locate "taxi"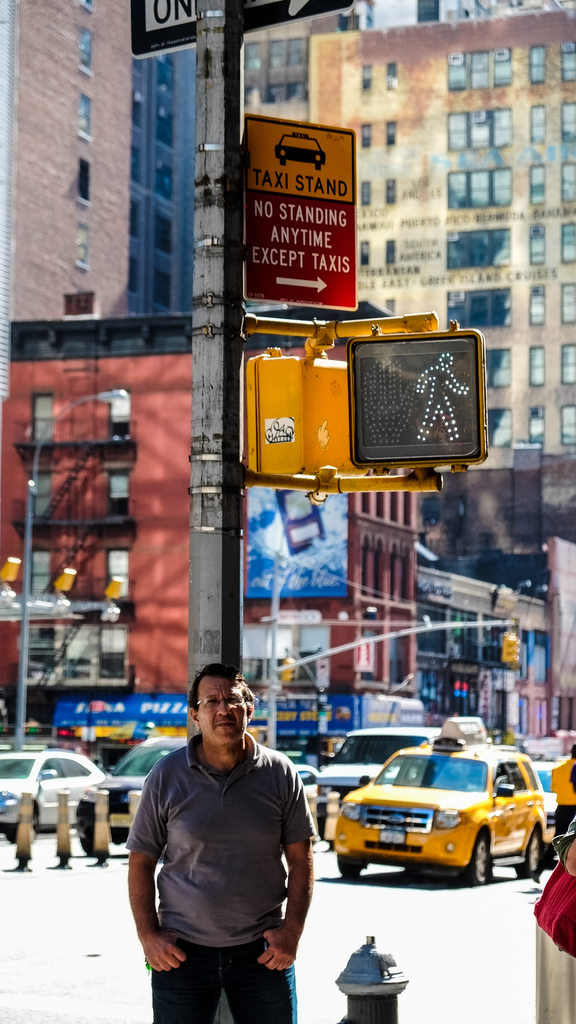
{"left": 316, "top": 733, "right": 573, "bottom": 896}
